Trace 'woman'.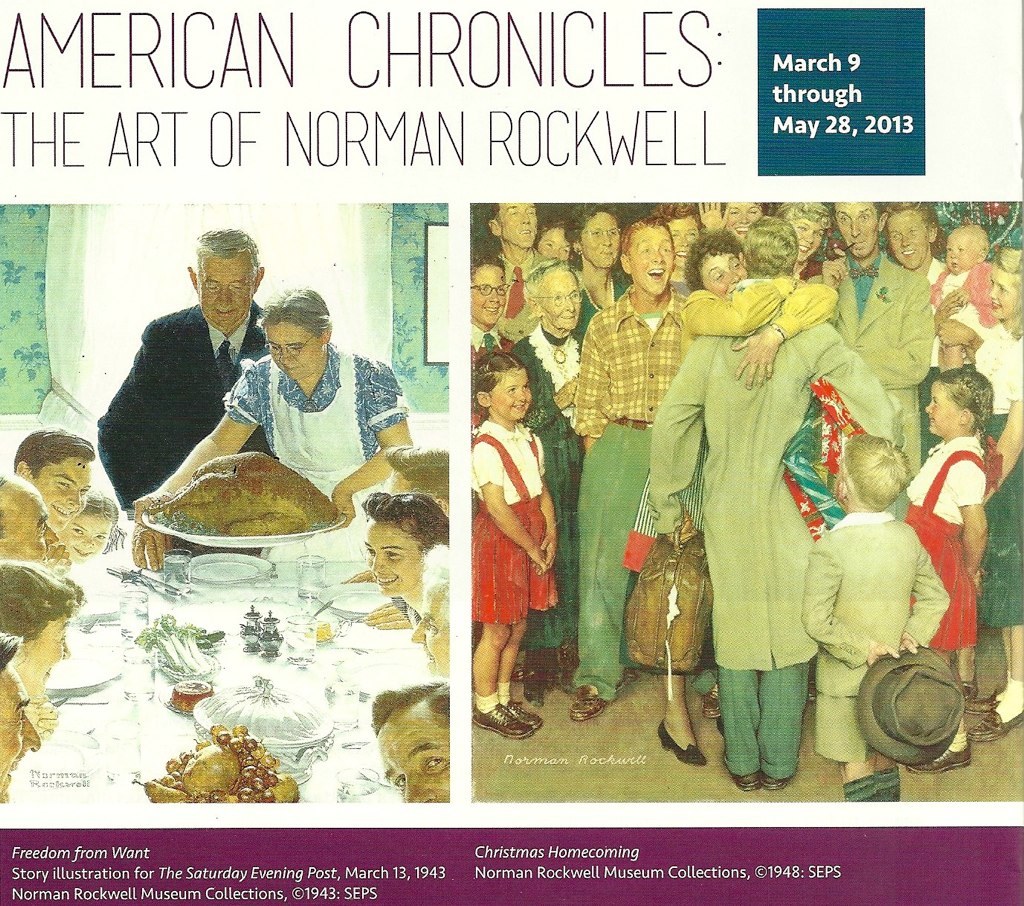
Traced to (703, 199, 774, 245).
